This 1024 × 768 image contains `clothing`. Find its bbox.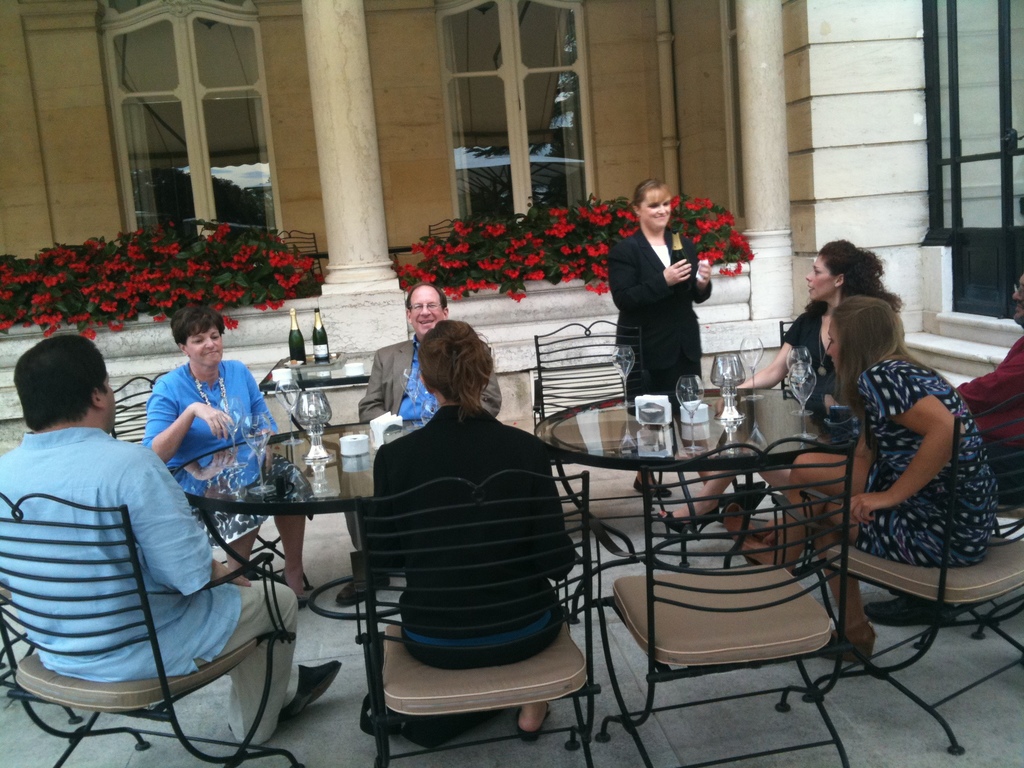
x1=783, y1=302, x2=831, y2=408.
